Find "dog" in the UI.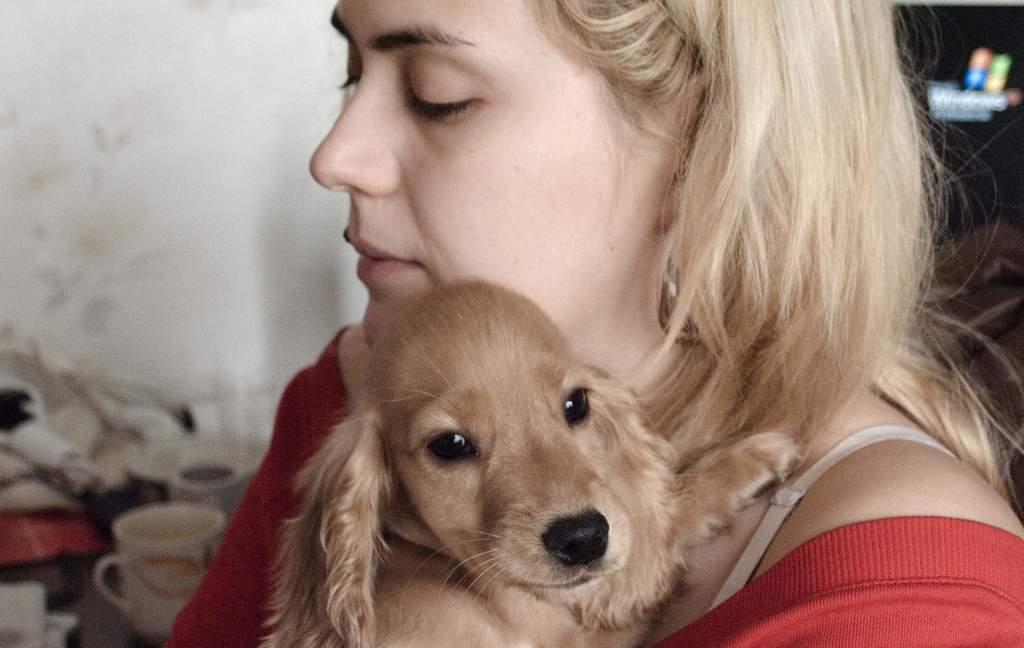
UI element at select_region(259, 279, 800, 647).
